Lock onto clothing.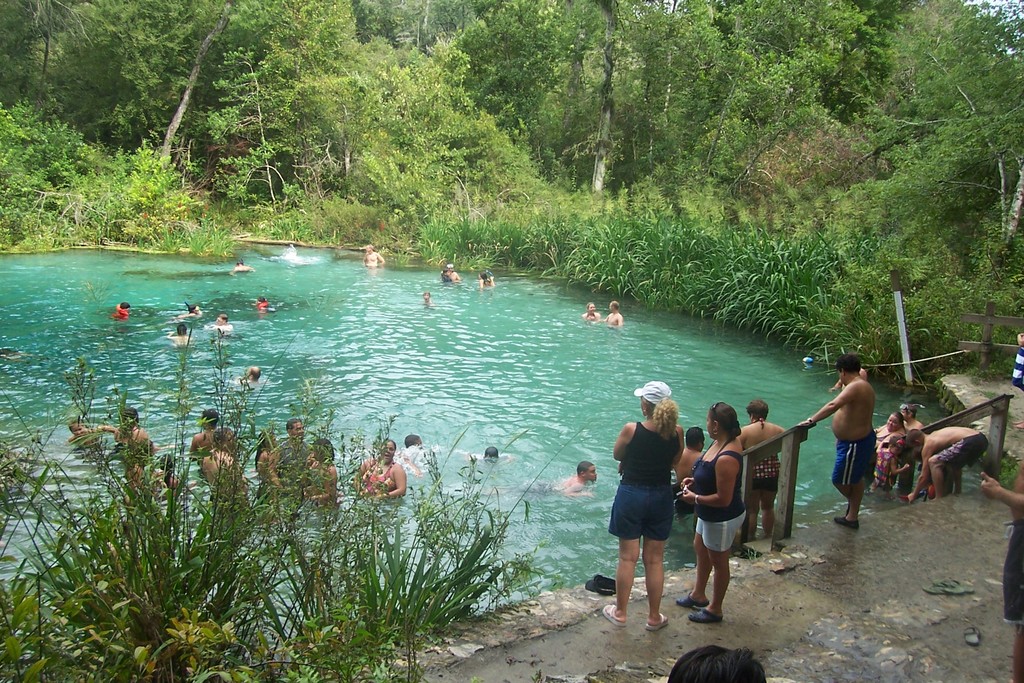
Locked: select_region(691, 441, 744, 551).
